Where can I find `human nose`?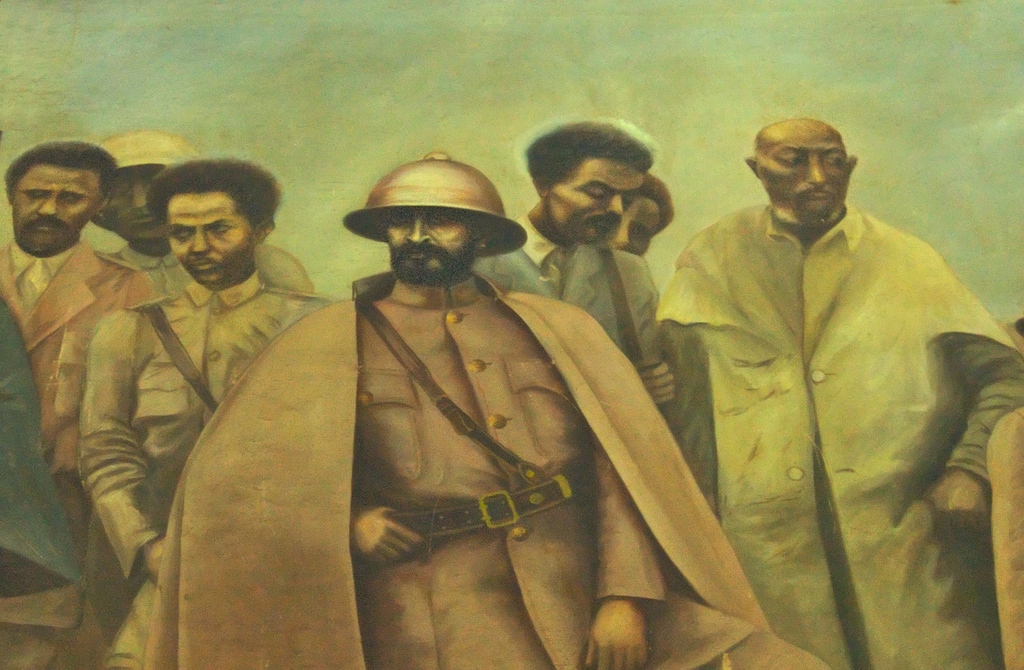
You can find it at bbox=[130, 183, 145, 212].
